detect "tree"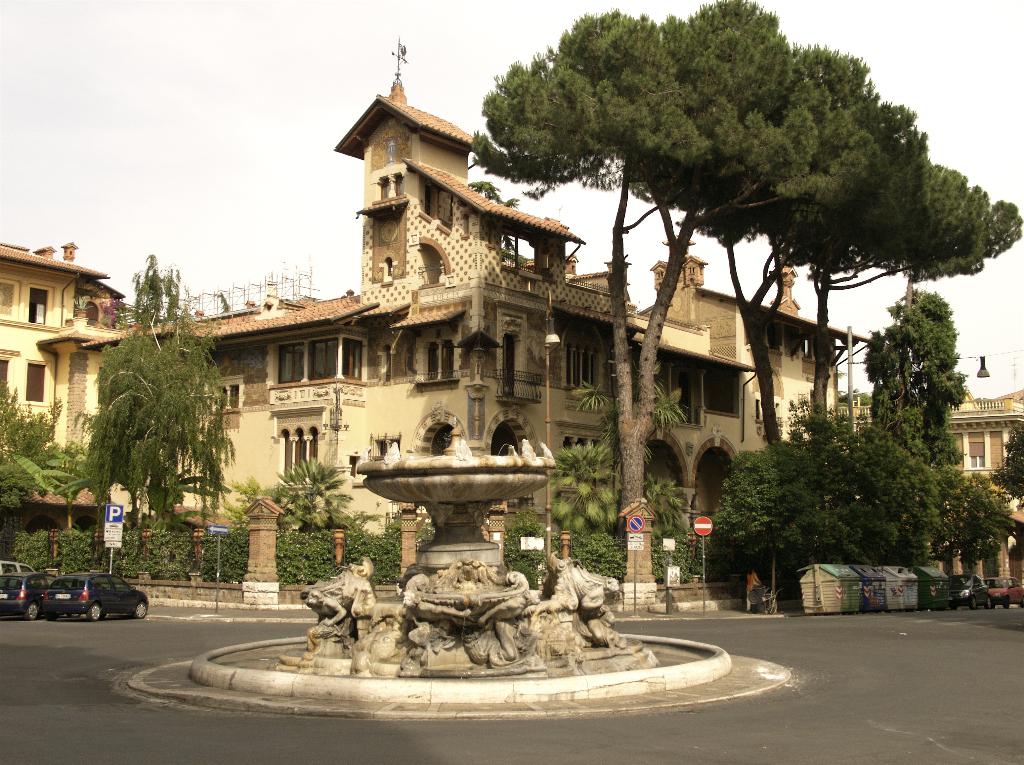
Rect(899, 193, 1023, 403)
